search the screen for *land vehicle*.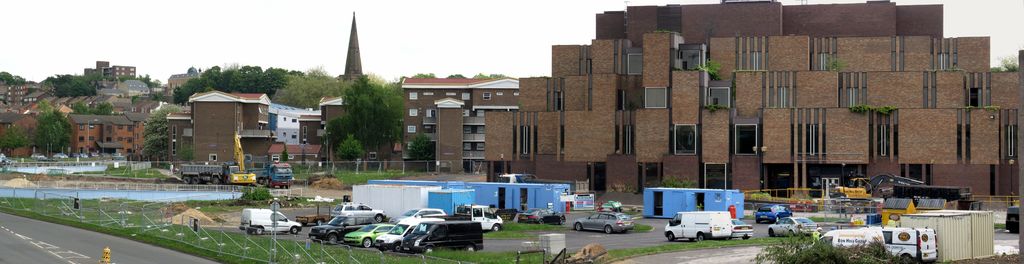
Found at region(420, 201, 503, 233).
